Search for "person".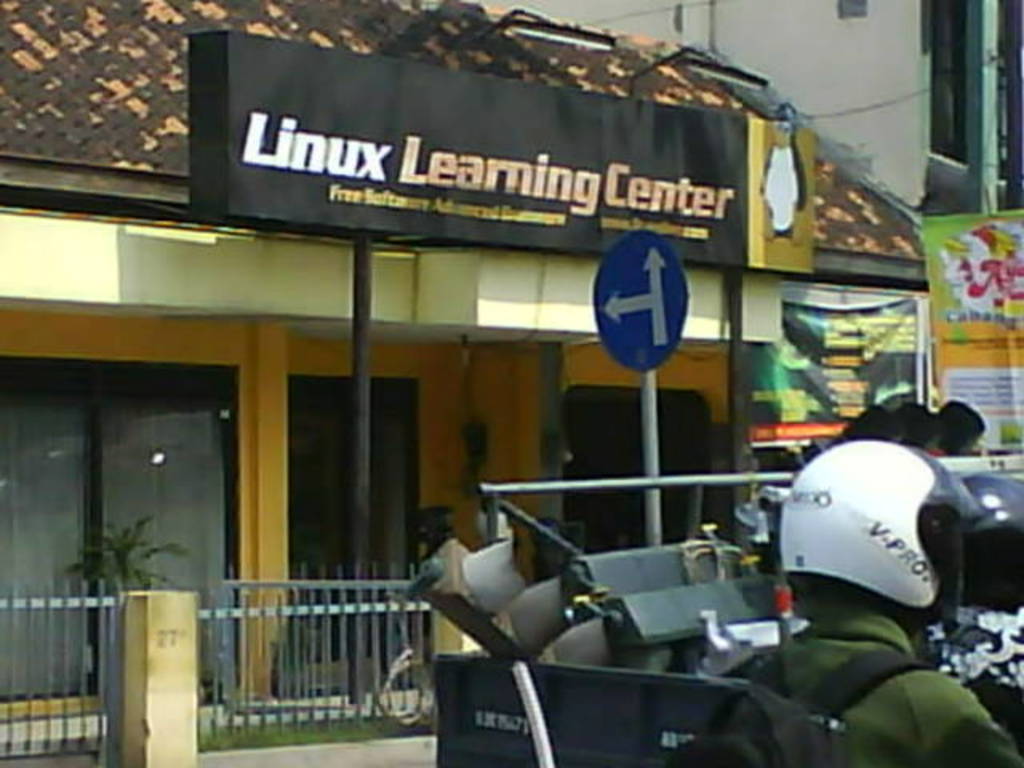
Found at box(870, 386, 958, 472).
